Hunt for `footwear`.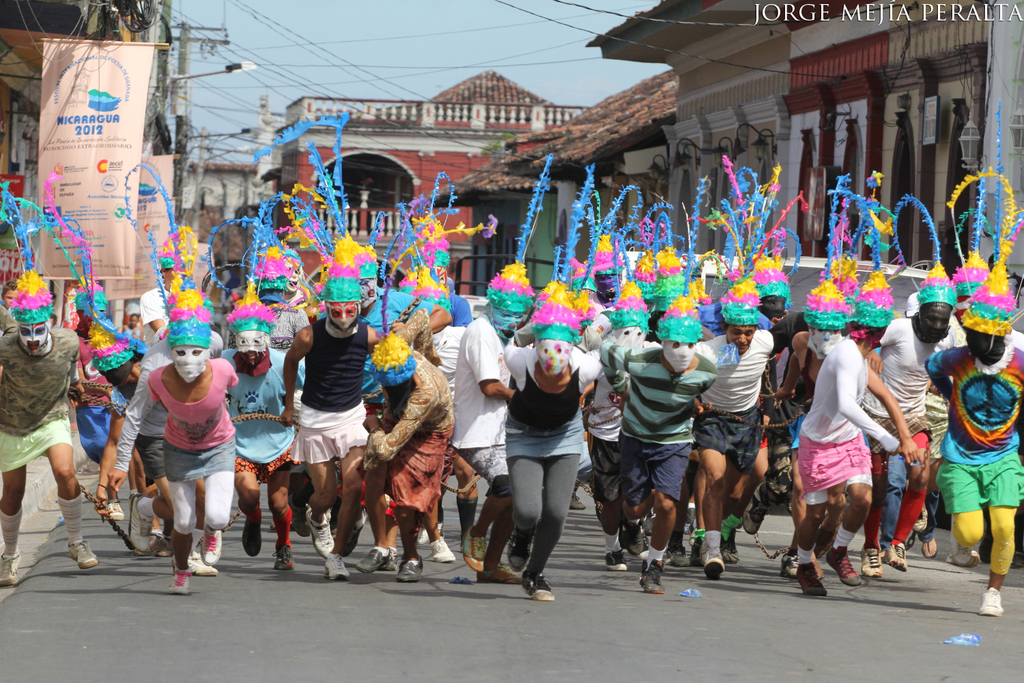
Hunted down at locate(66, 532, 100, 568).
